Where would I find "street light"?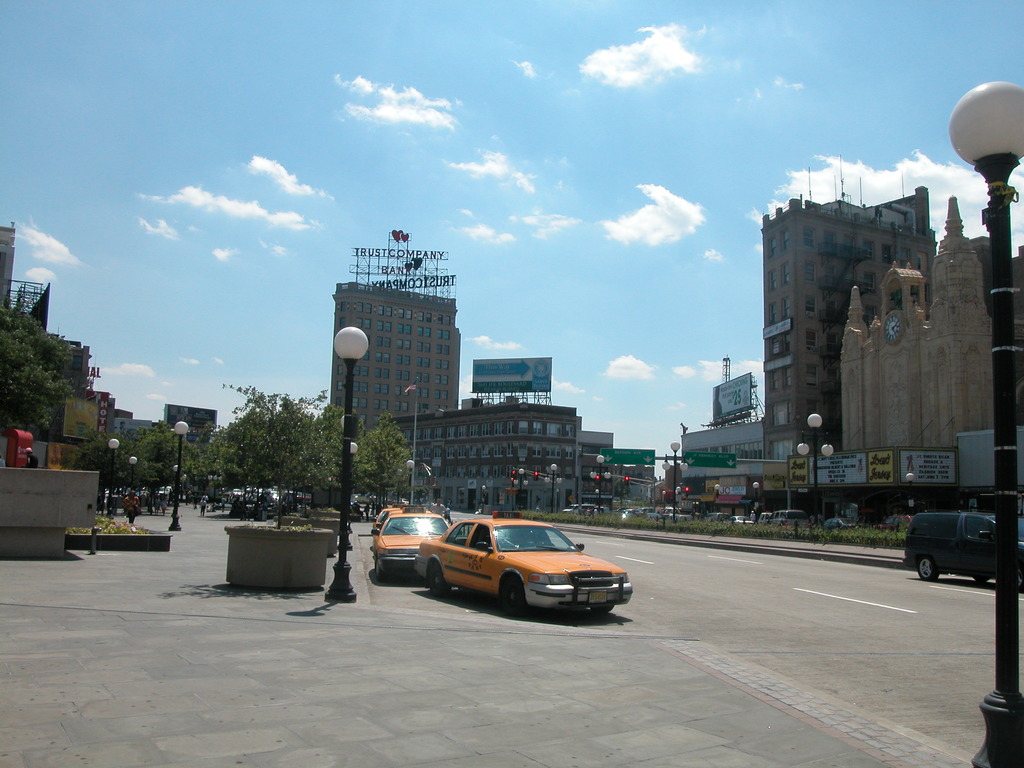
At crop(128, 451, 141, 499).
